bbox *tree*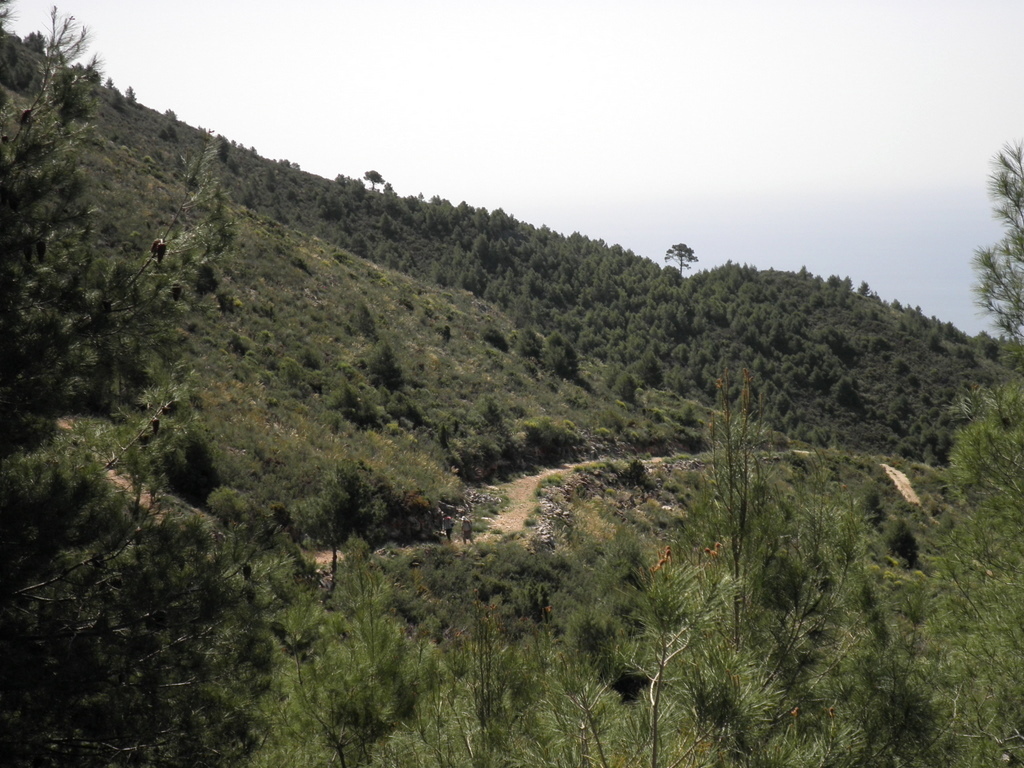
region(350, 299, 377, 344)
